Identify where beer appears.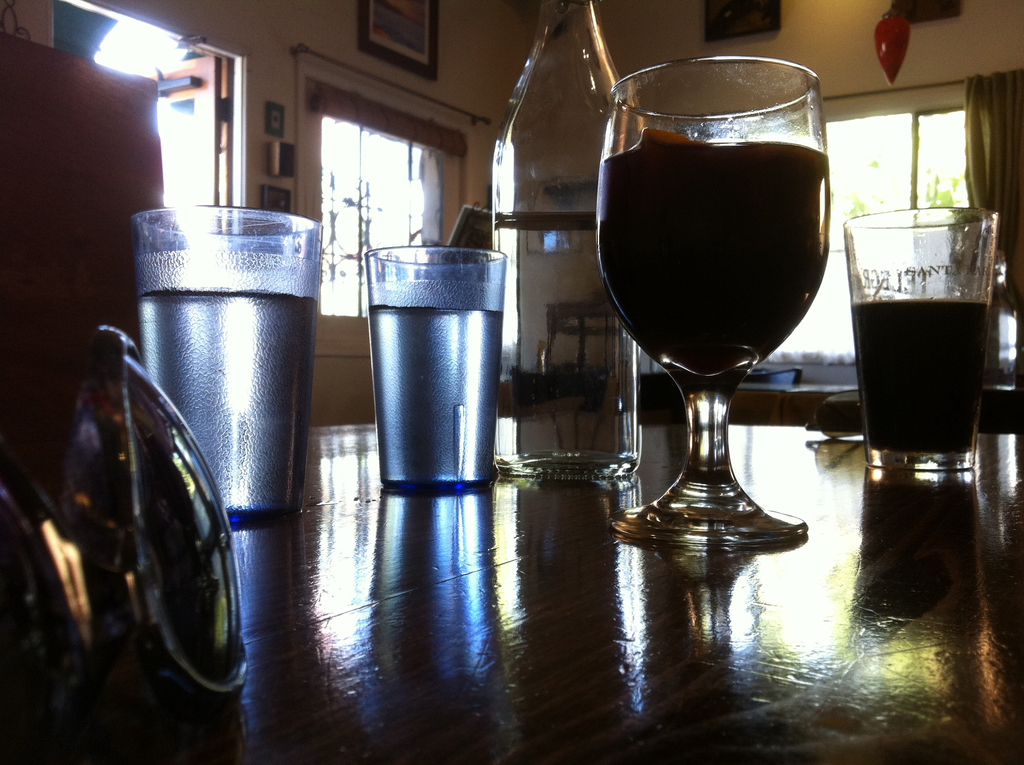
Appears at crop(355, 239, 513, 510).
